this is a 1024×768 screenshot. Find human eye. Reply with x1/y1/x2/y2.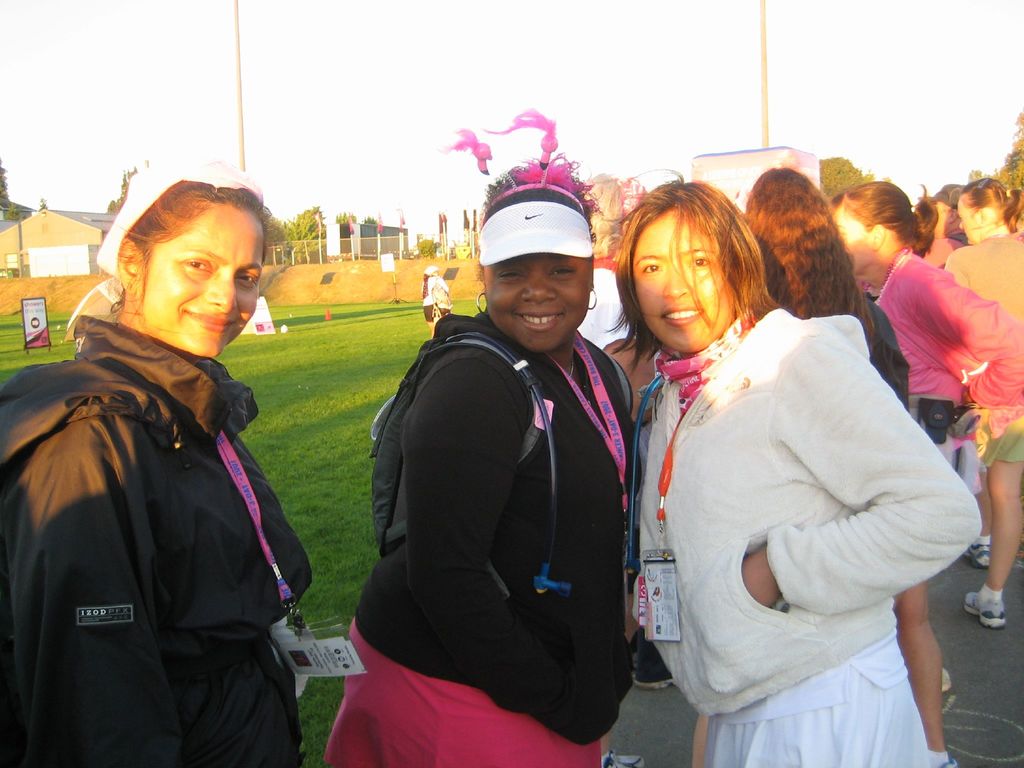
497/267/529/283.
